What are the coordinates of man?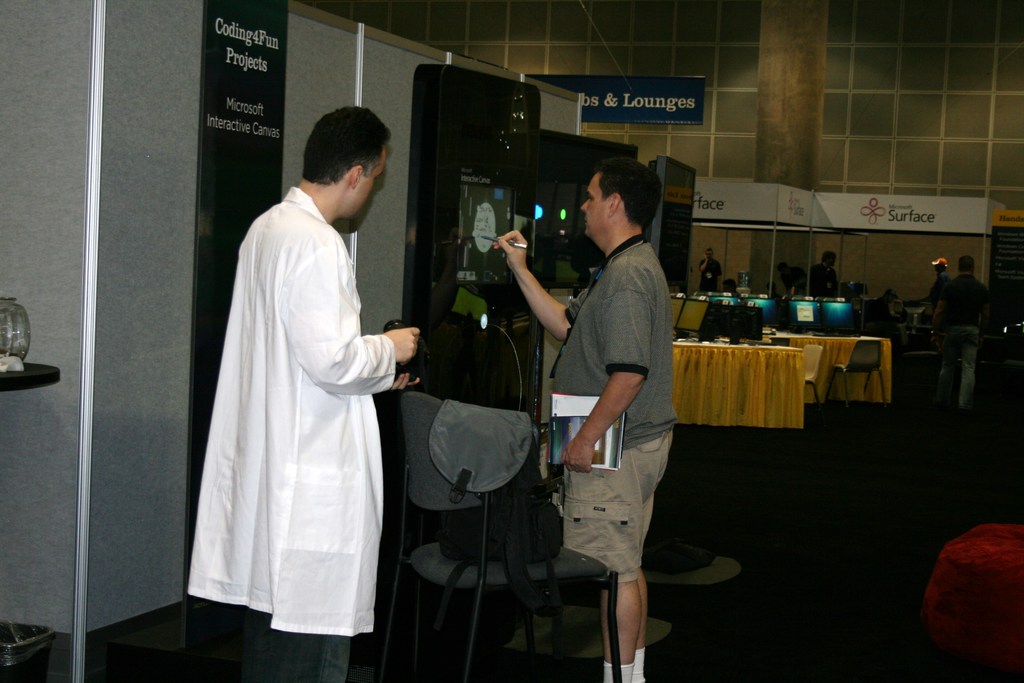
select_region(697, 248, 724, 304).
